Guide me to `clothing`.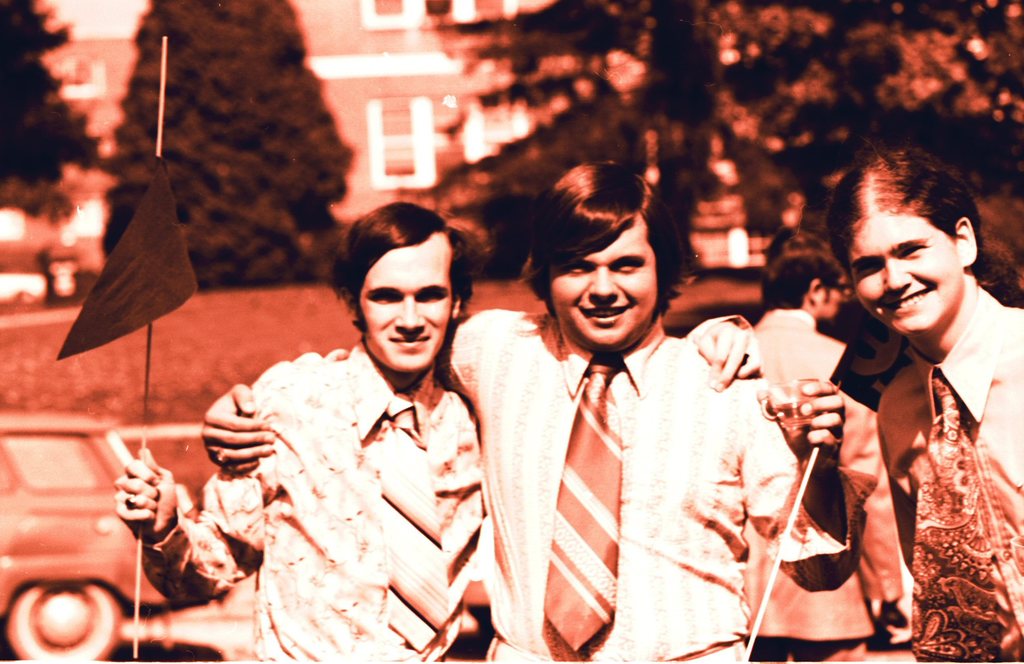
Guidance: rect(884, 317, 1023, 657).
